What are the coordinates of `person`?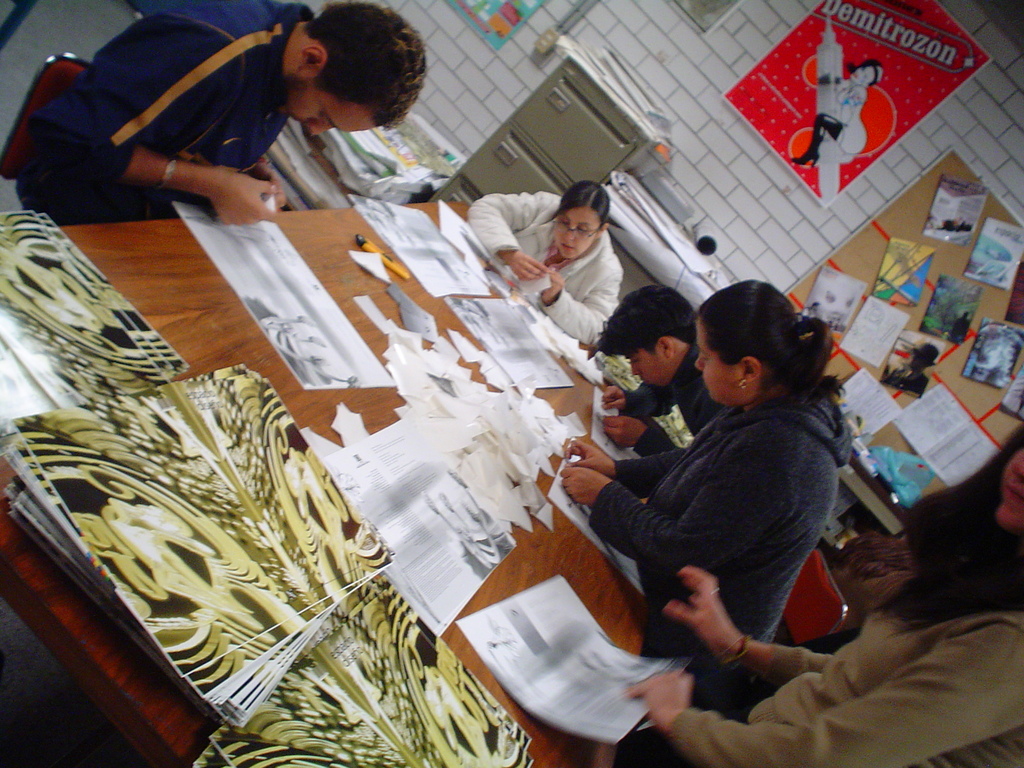
604, 419, 1023, 761.
